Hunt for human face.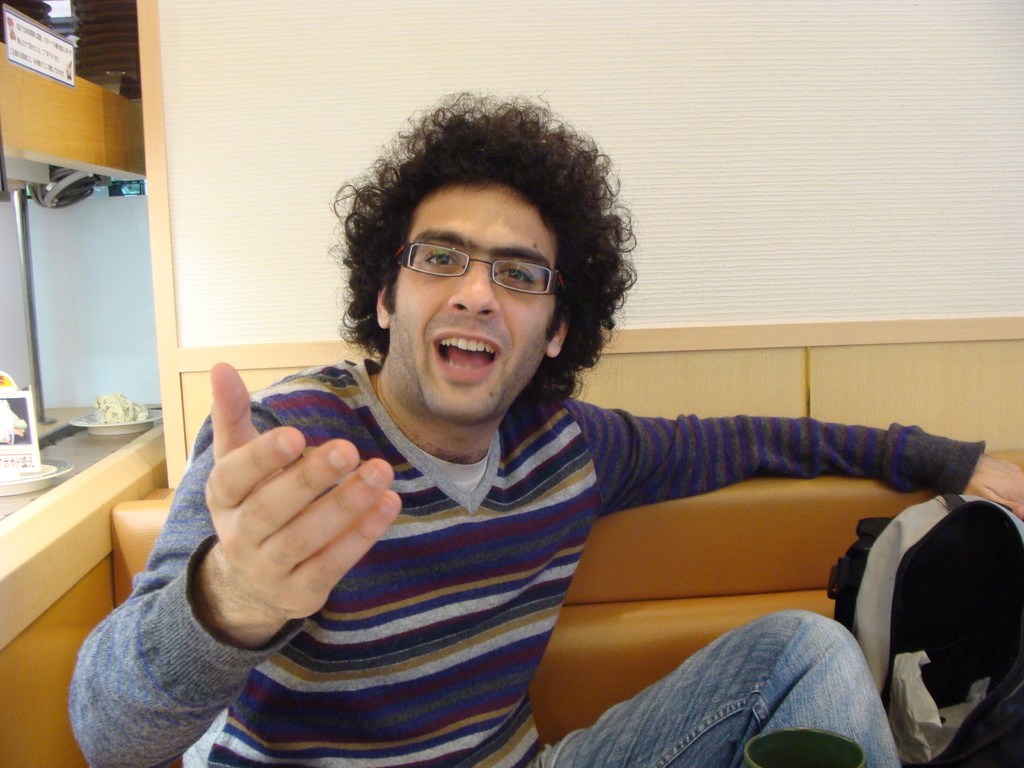
Hunted down at 395 187 554 429.
